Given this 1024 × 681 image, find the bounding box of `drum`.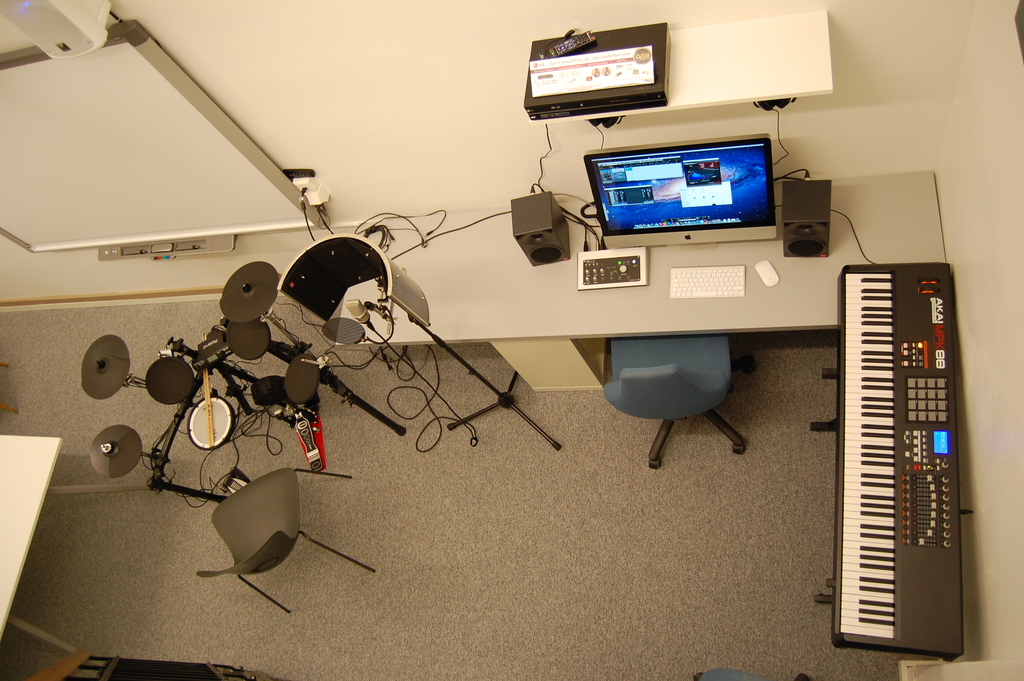
(left=226, top=317, right=272, bottom=361).
